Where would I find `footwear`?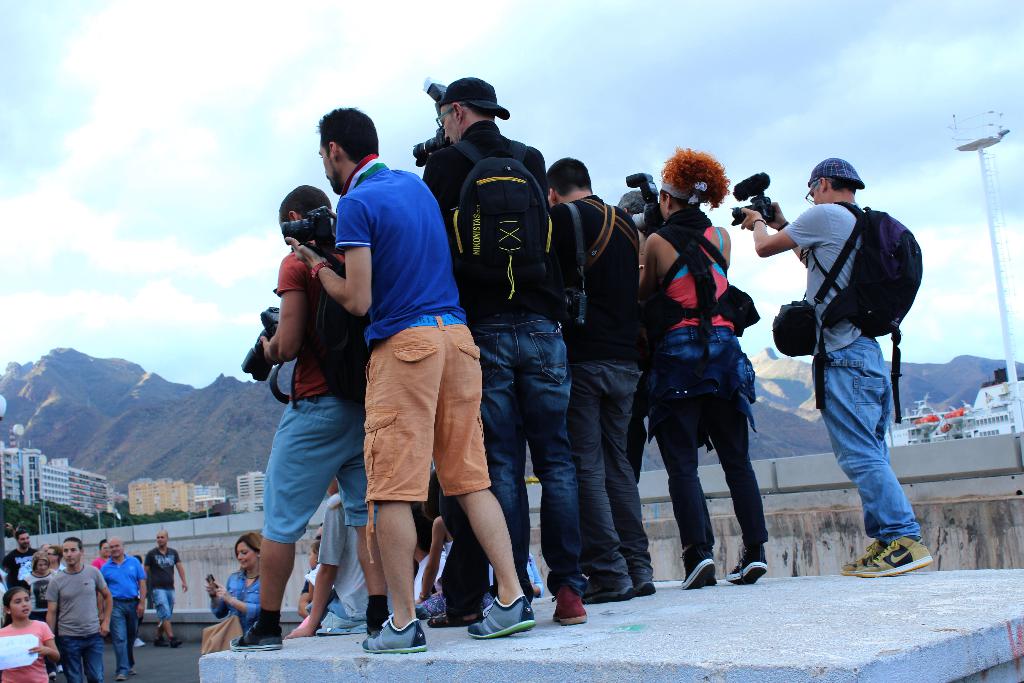
At {"x1": 467, "y1": 596, "x2": 542, "y2": 641}.
